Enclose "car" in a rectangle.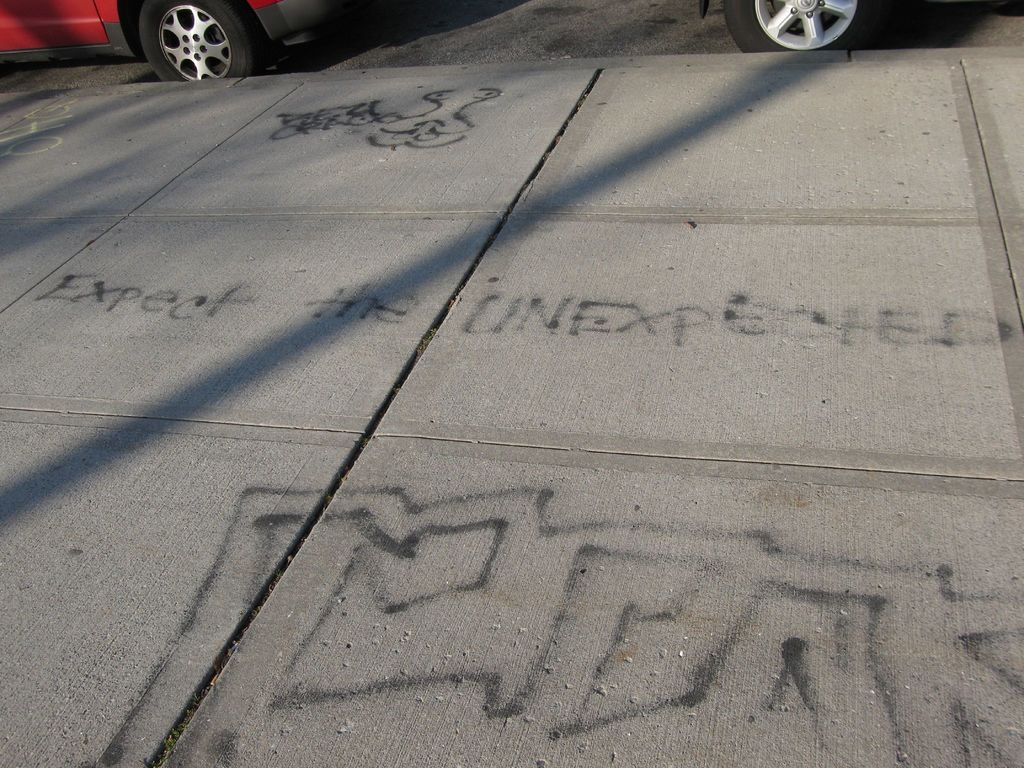
box(0, 0, 323, 79).
